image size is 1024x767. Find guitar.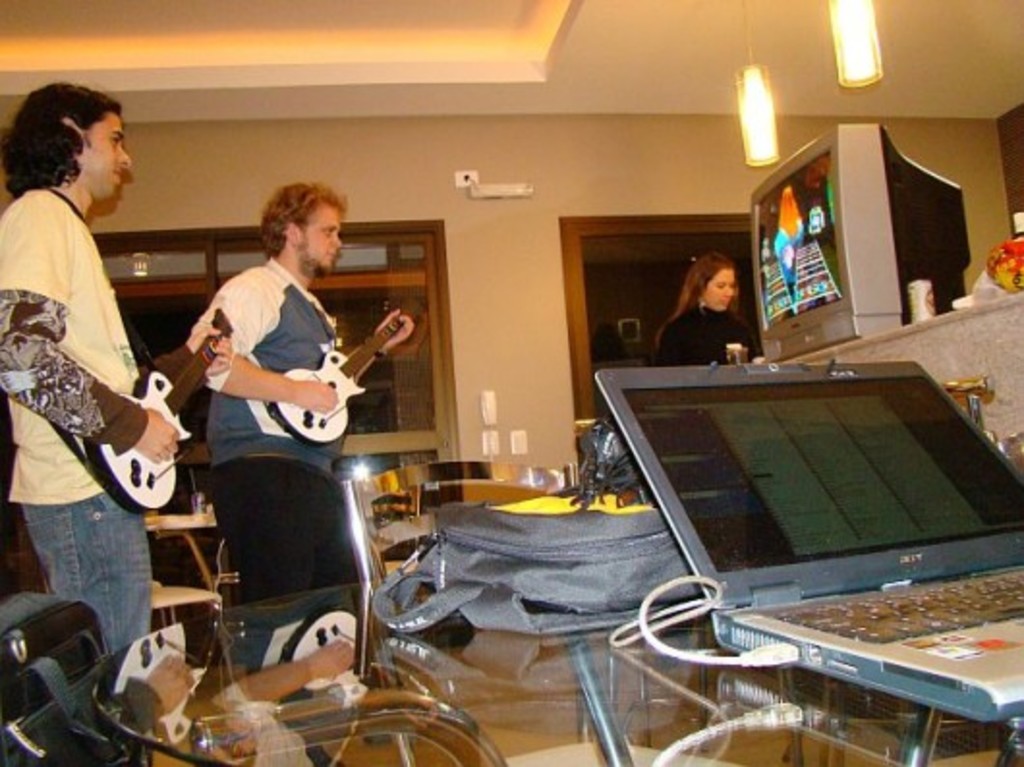
263:290:429:446.
